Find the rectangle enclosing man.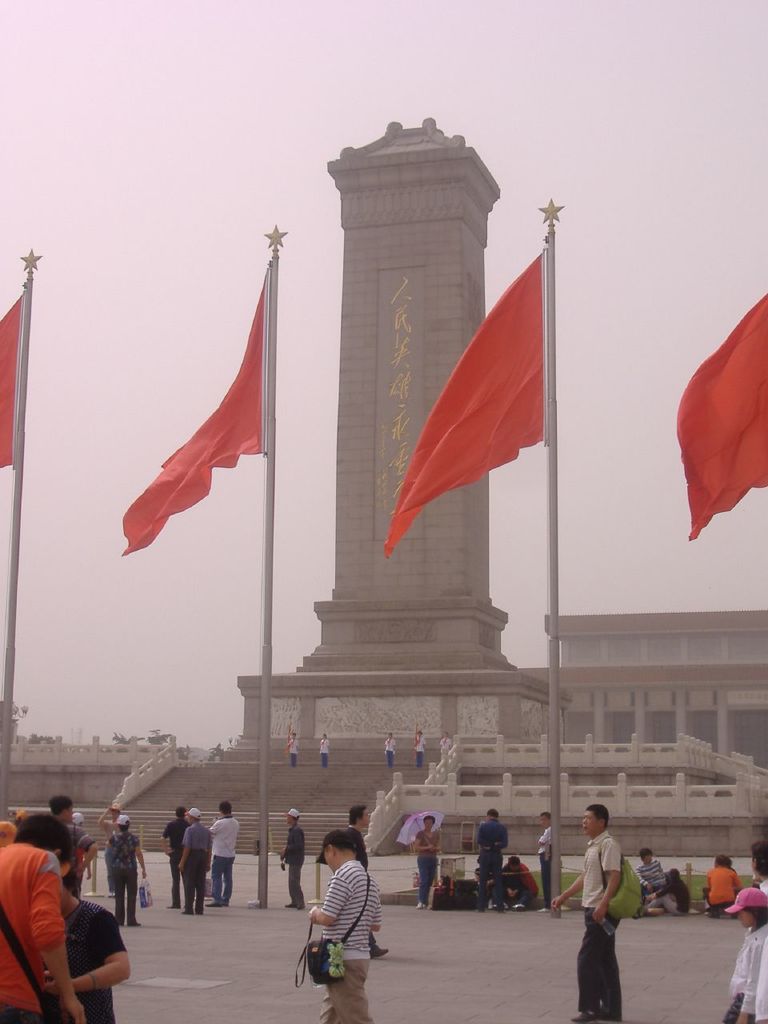
113/816/142/925.
